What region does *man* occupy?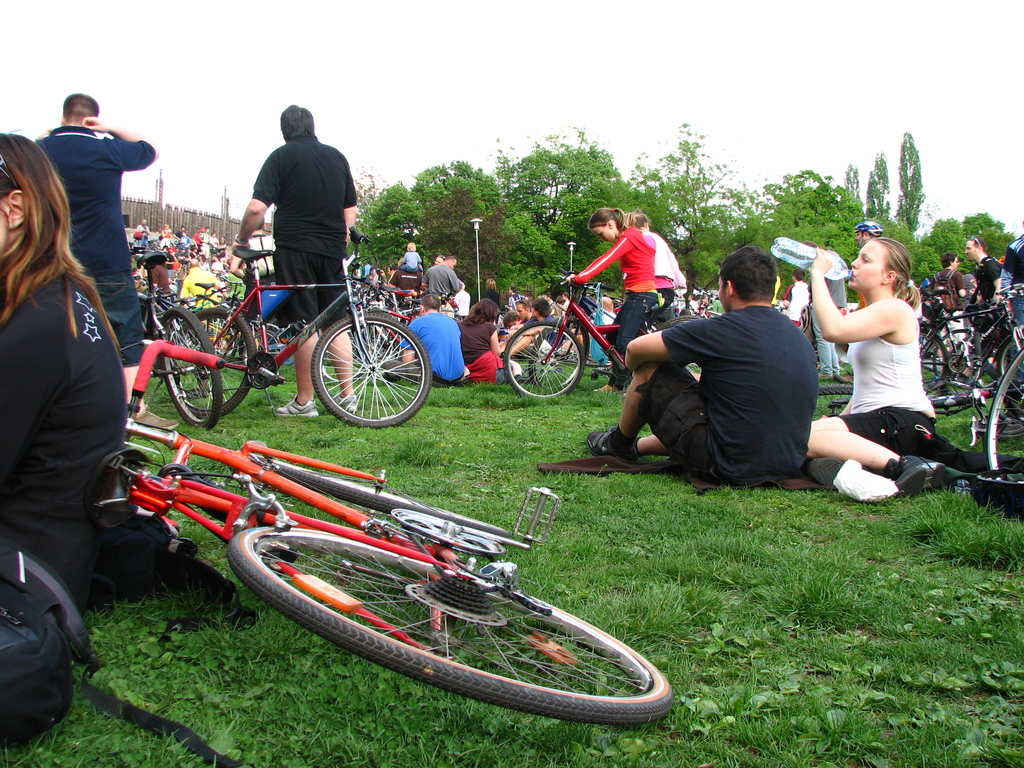
[left=230, top=106, right=359, bottom=419].
